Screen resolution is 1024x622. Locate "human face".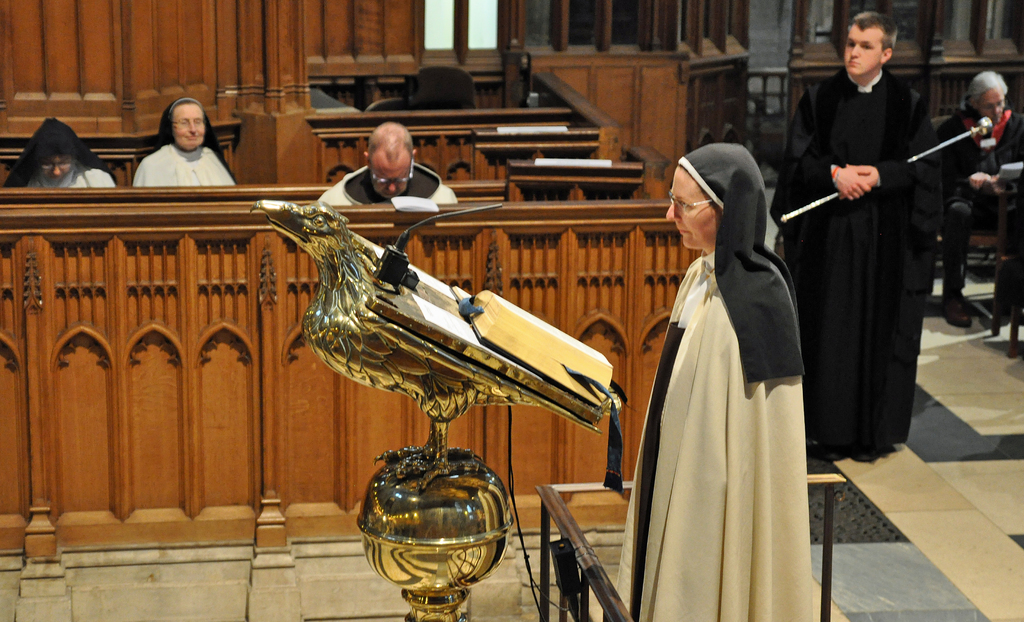
left=981, top=88, right=1005, bottom=124.
